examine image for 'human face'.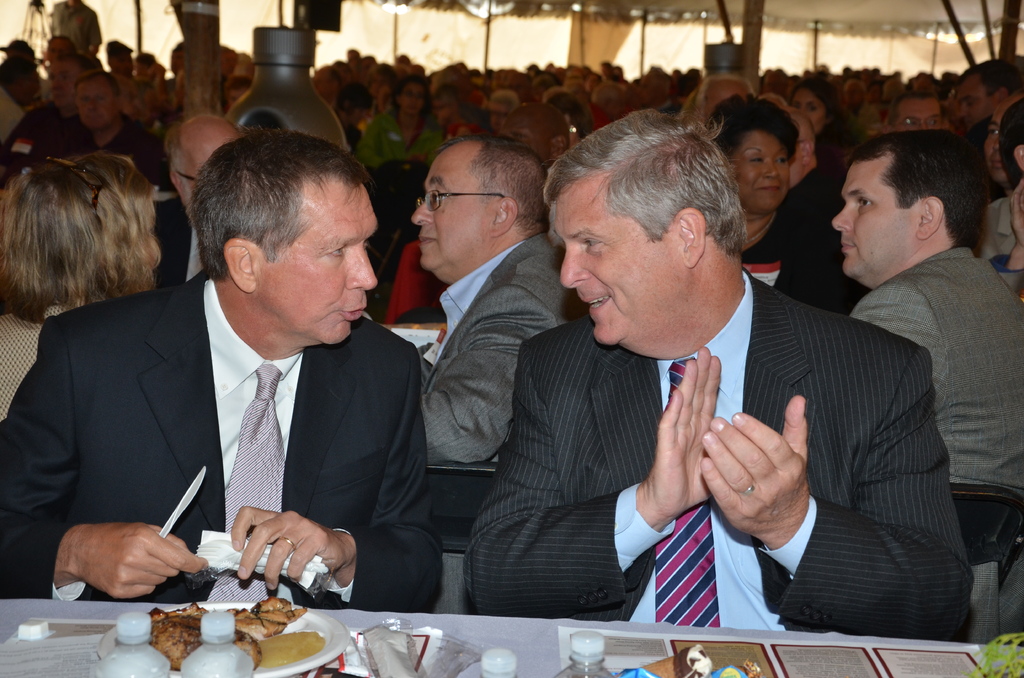
Examination result: box(952, 72, 1000, 124).
